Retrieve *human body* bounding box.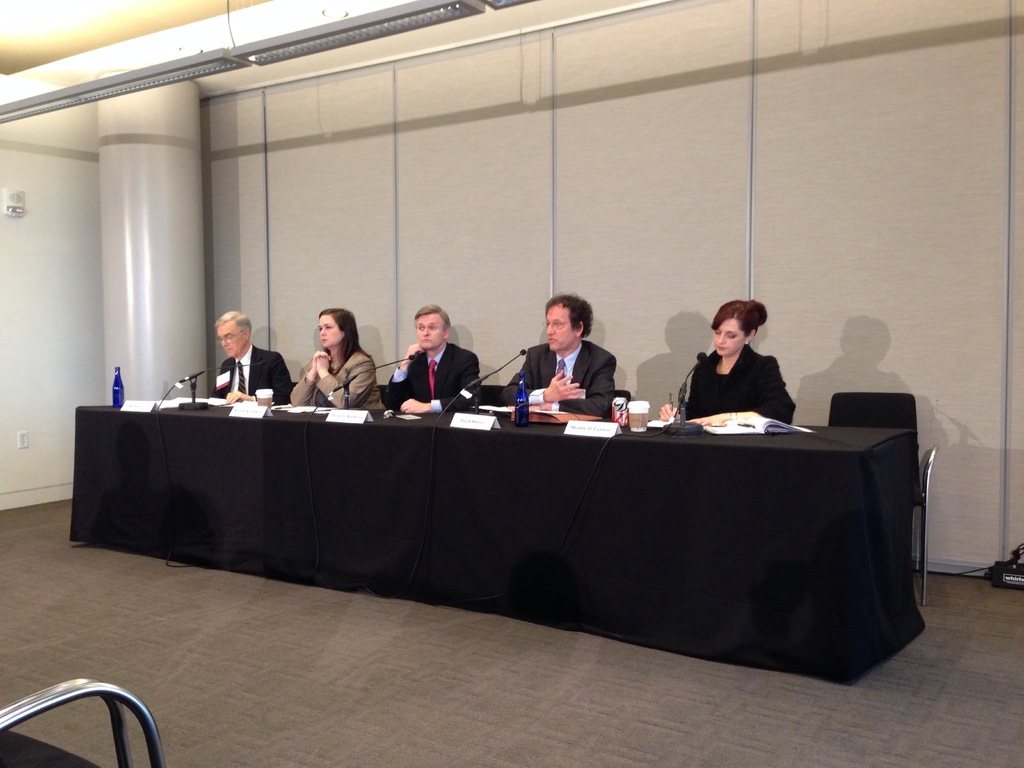
Bounding box: 676/301/813/441.
